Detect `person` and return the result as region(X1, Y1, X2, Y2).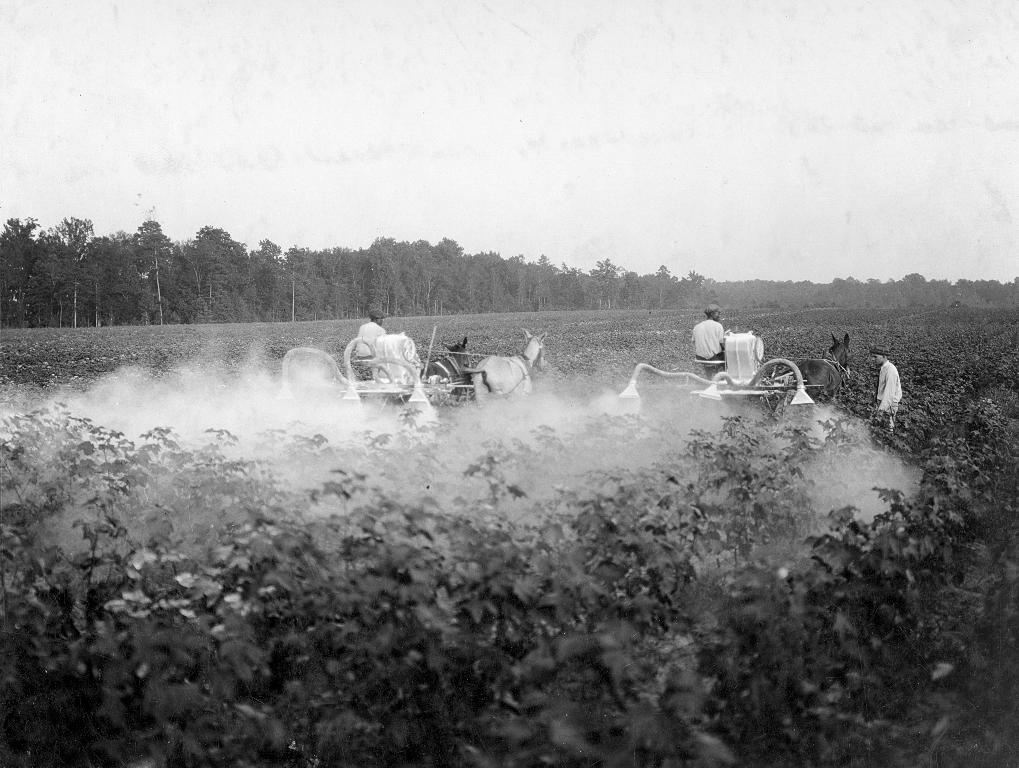
region(874, 344, 904, 436).
